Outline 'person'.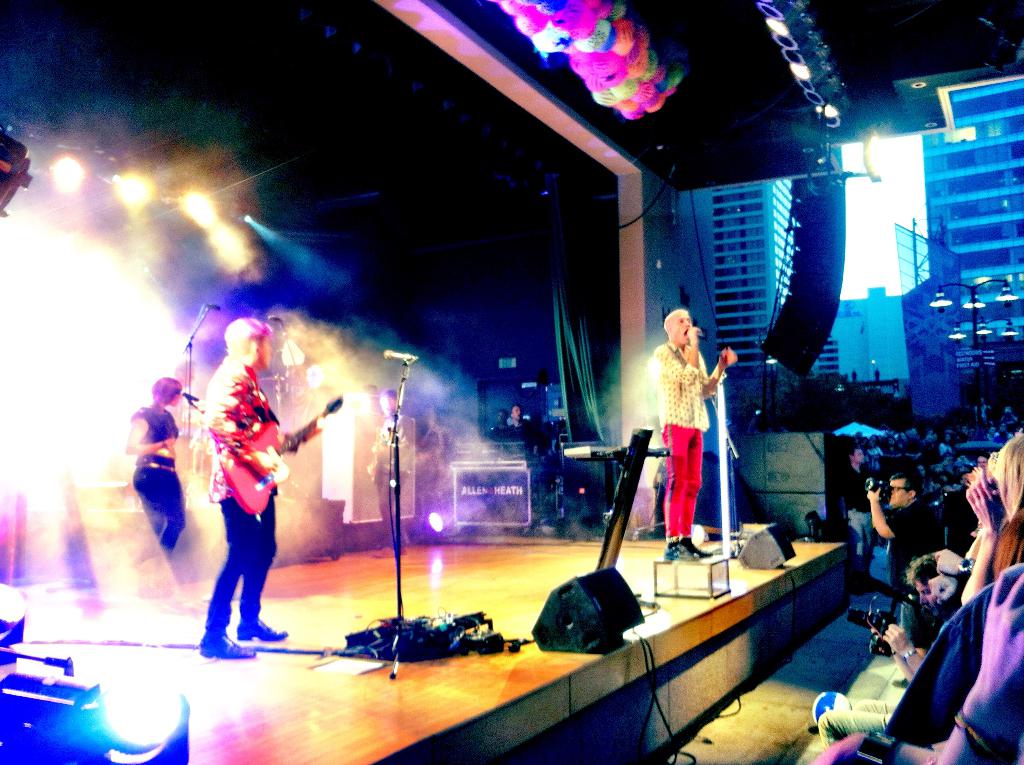
Outline: pyautogui.locateOnScreen(202, 323, 287, 664).
